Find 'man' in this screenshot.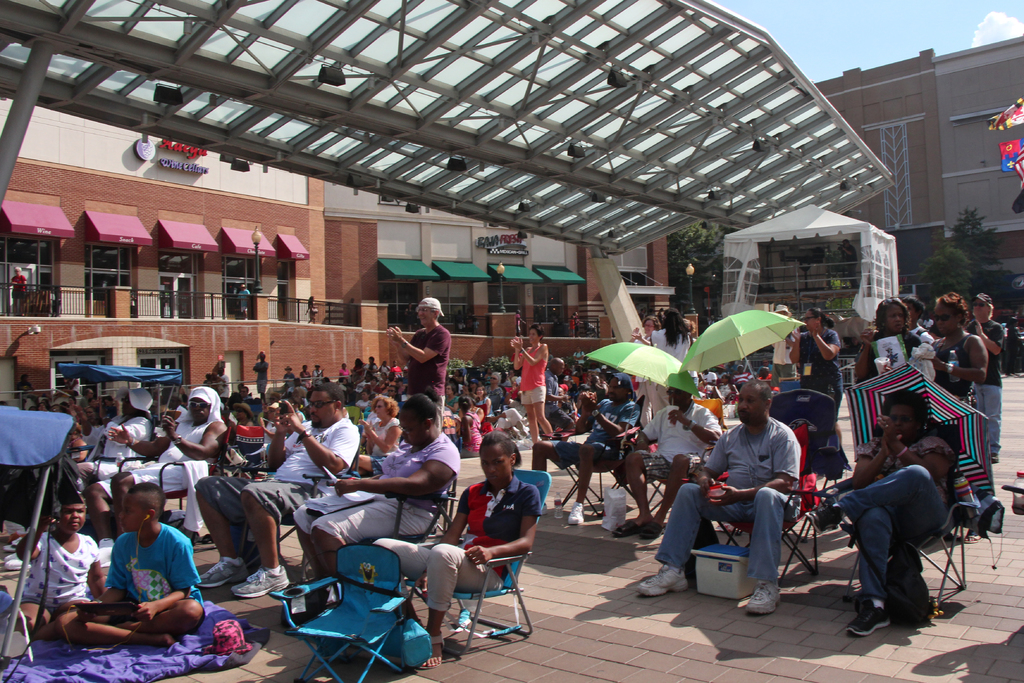
The bounding box for 'man' is box=[483, 393, 528, 435].
